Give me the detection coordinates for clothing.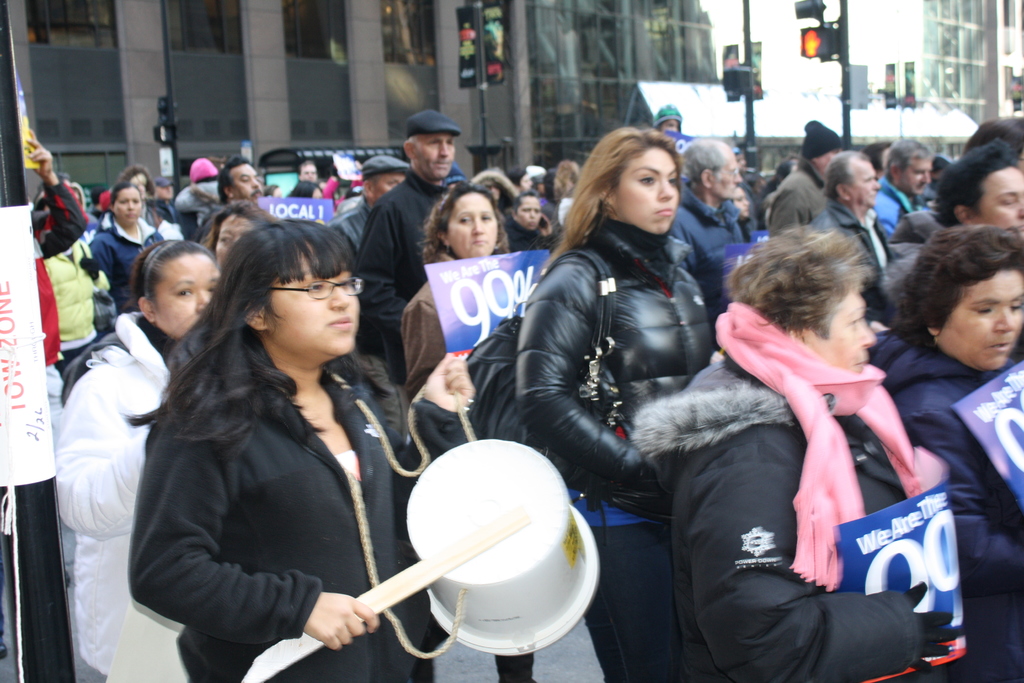
rect(814, 202, 899, 277).
